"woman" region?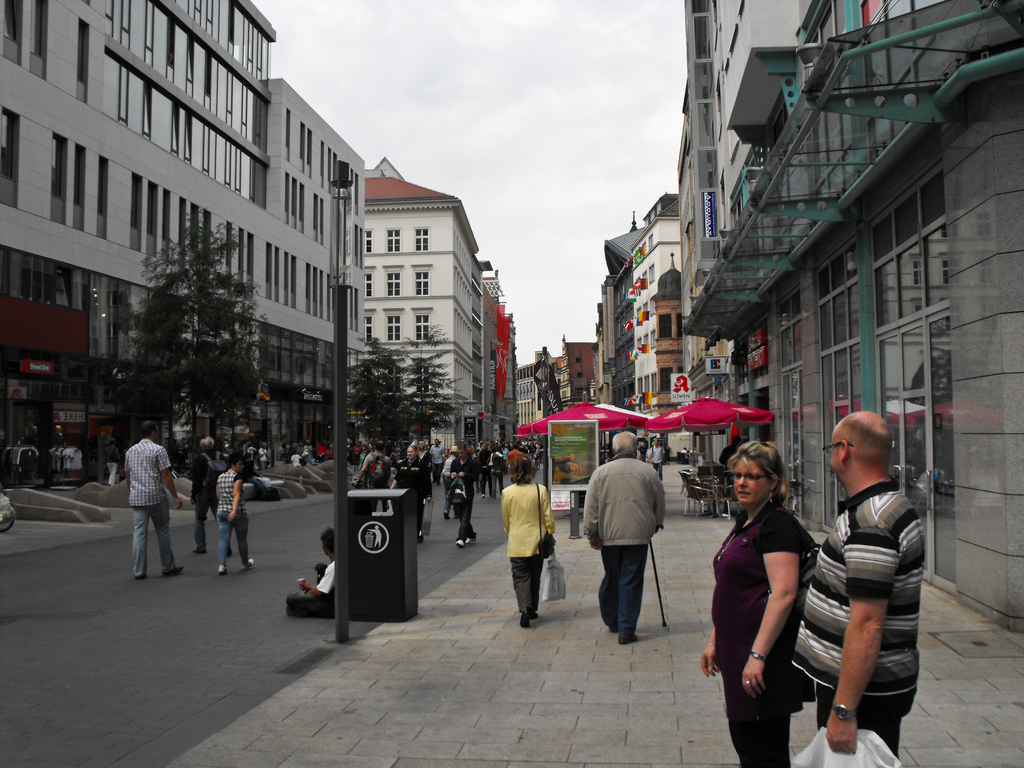
449 444 481 545
